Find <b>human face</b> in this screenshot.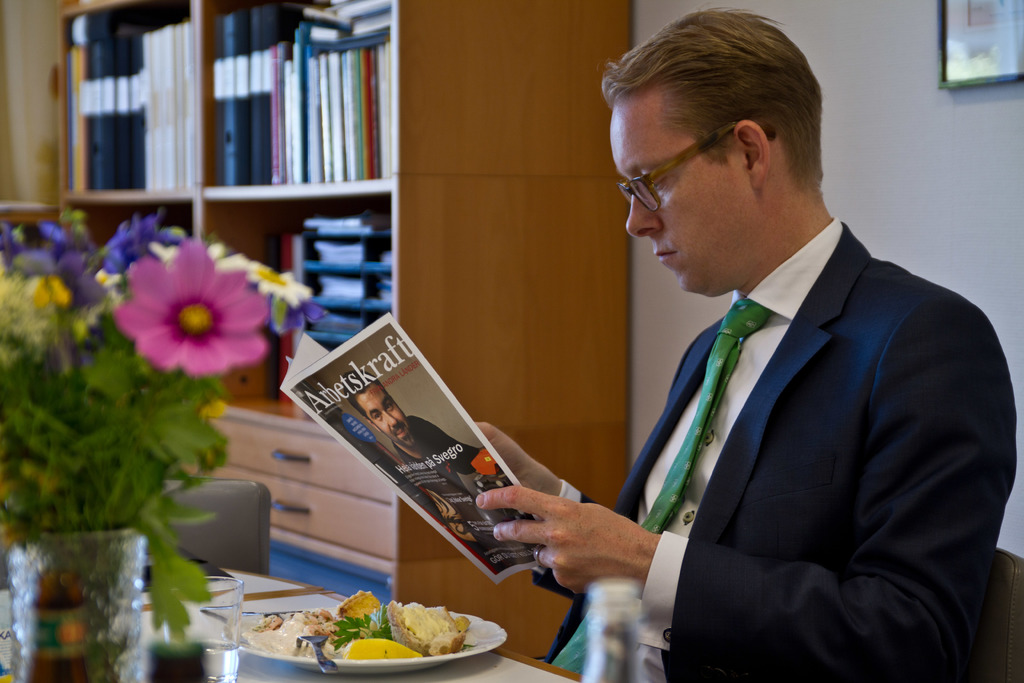
The bounding box for <b>human face</b> is 609,89,747,299.
